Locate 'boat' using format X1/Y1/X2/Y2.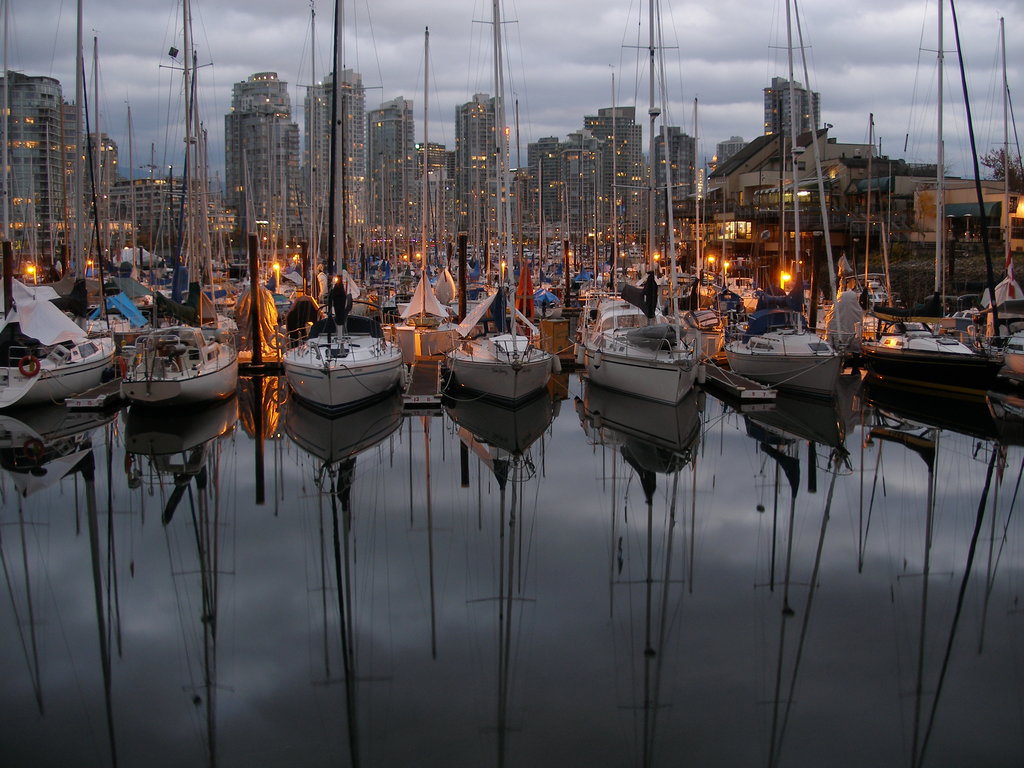
584/2/706/405.
